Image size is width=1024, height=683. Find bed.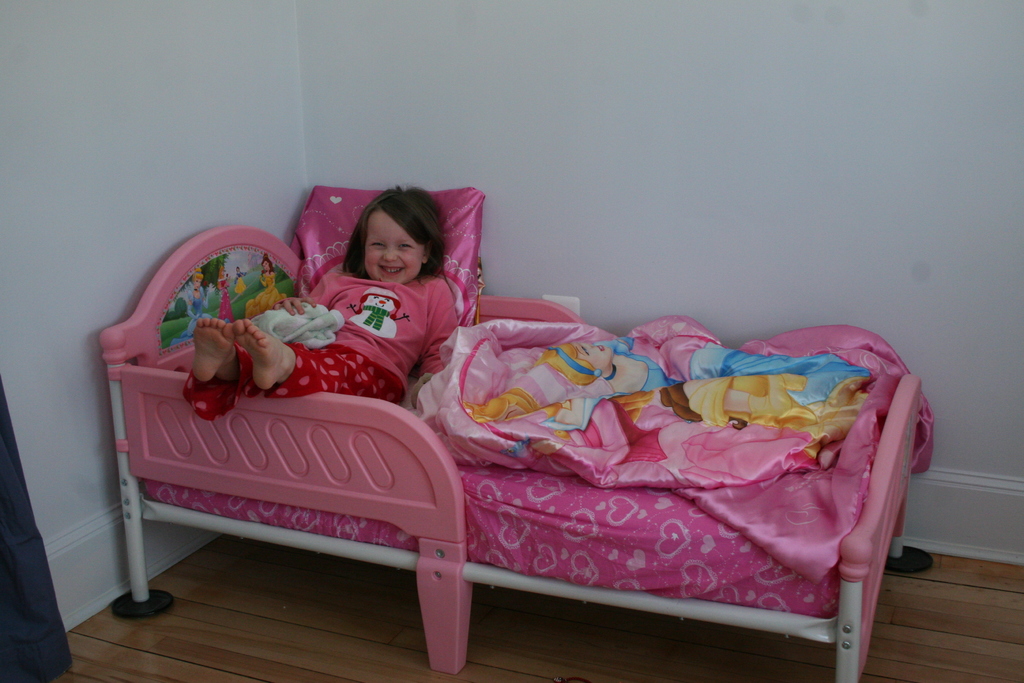
(left=96, top=227, right=922, bottom=682).
